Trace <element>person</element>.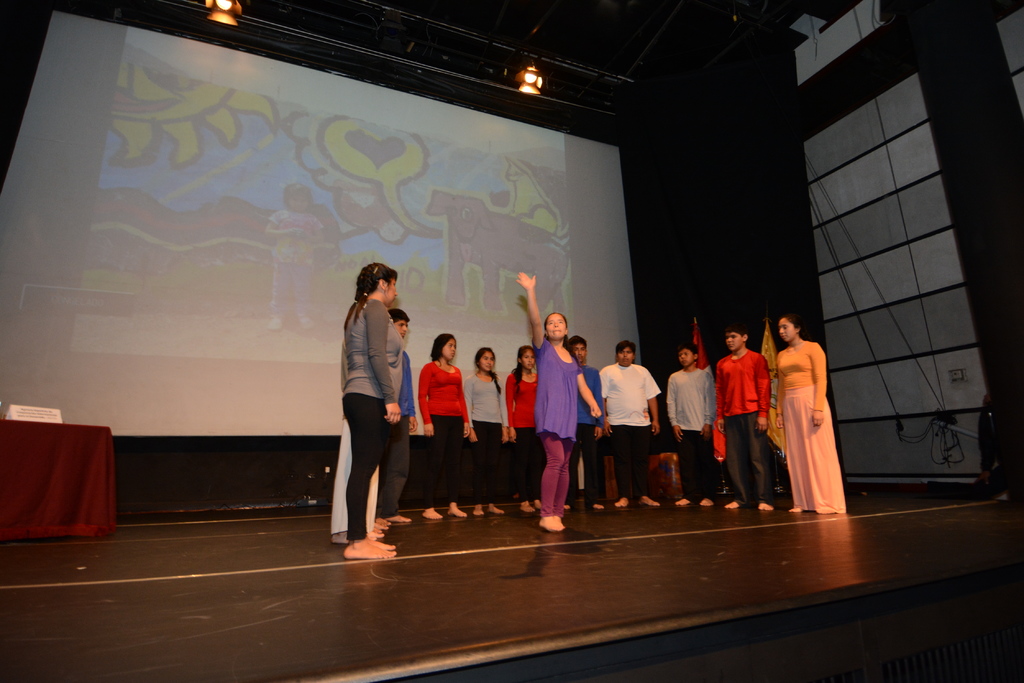
Traced to x1=593, y1=335, x2=668, y2=509.
